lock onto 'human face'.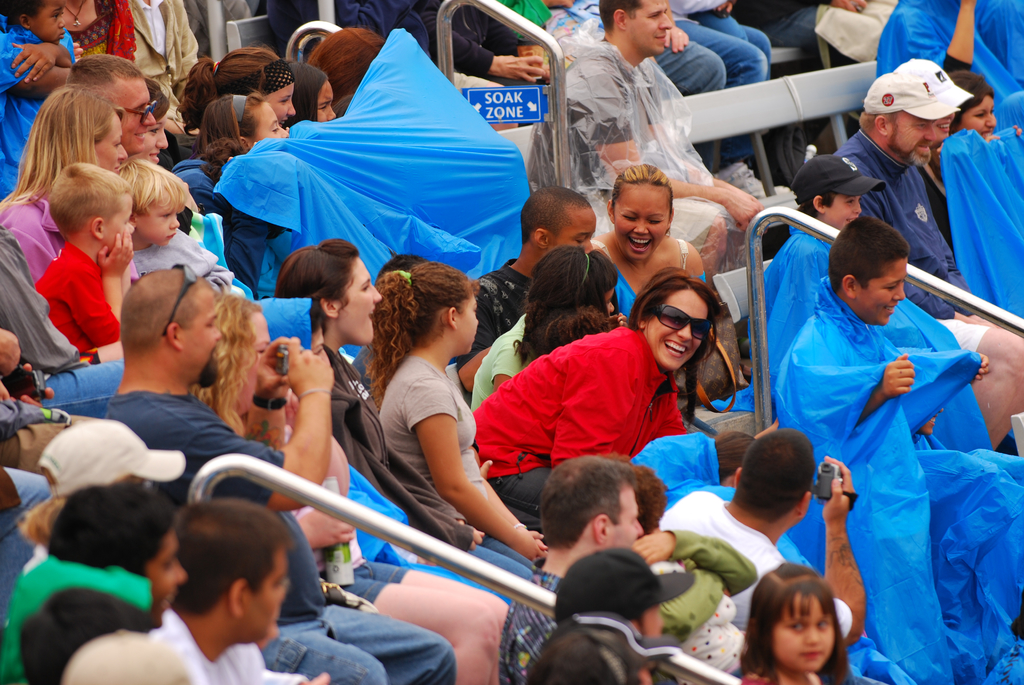
Locked: box(246, 549, 283, 636).
